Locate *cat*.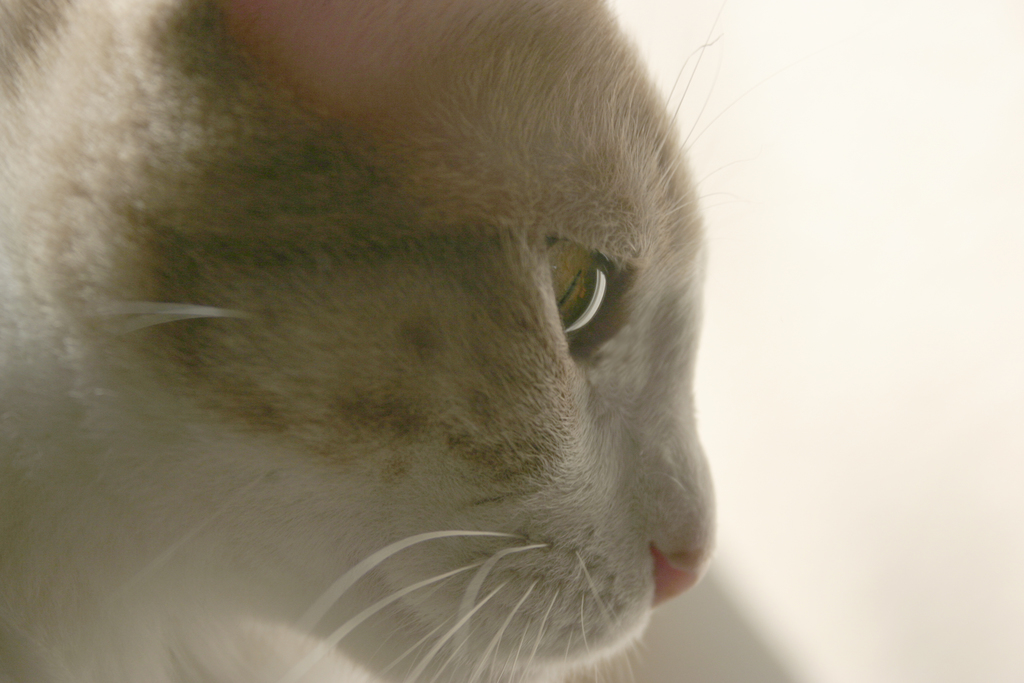
Bounding box: (0, 0, 822, 682).
